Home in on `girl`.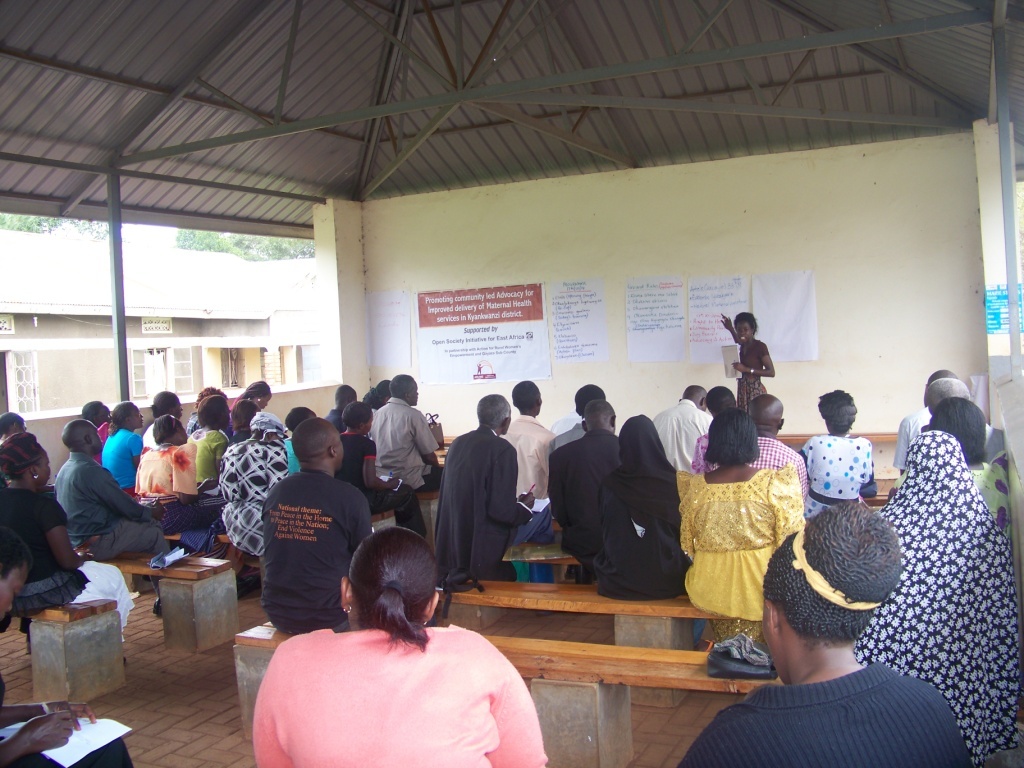
Homed in at detection(715, 302, 786, 406).
